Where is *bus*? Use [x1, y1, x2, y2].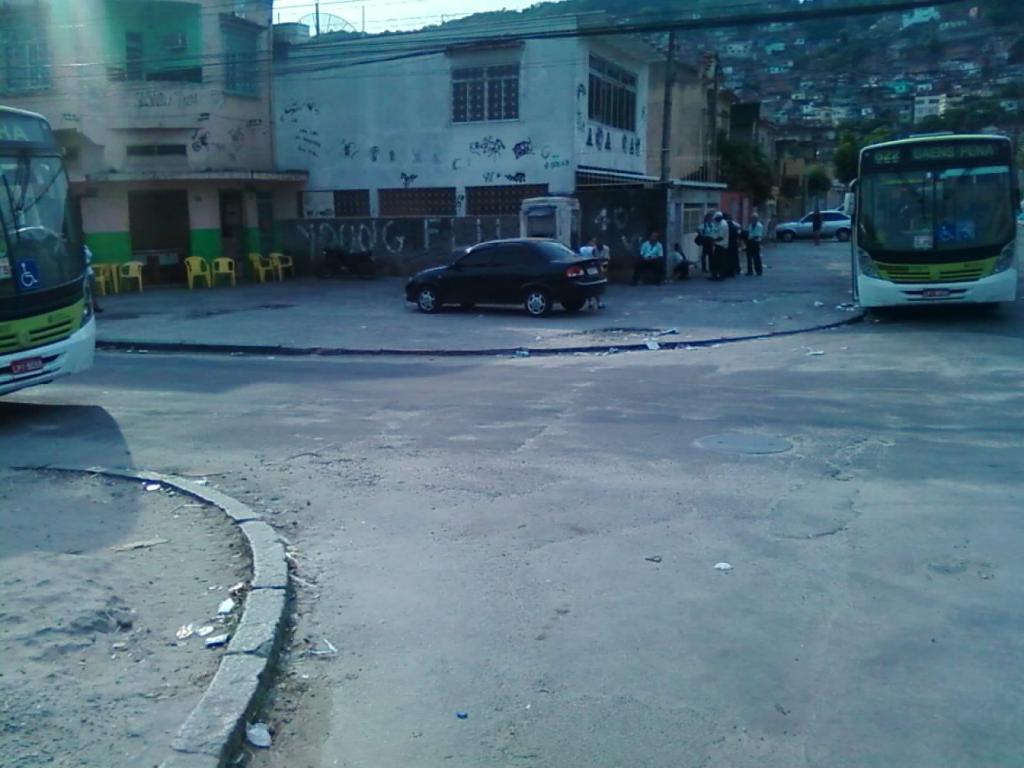
[845, 132, 1023, 312].
